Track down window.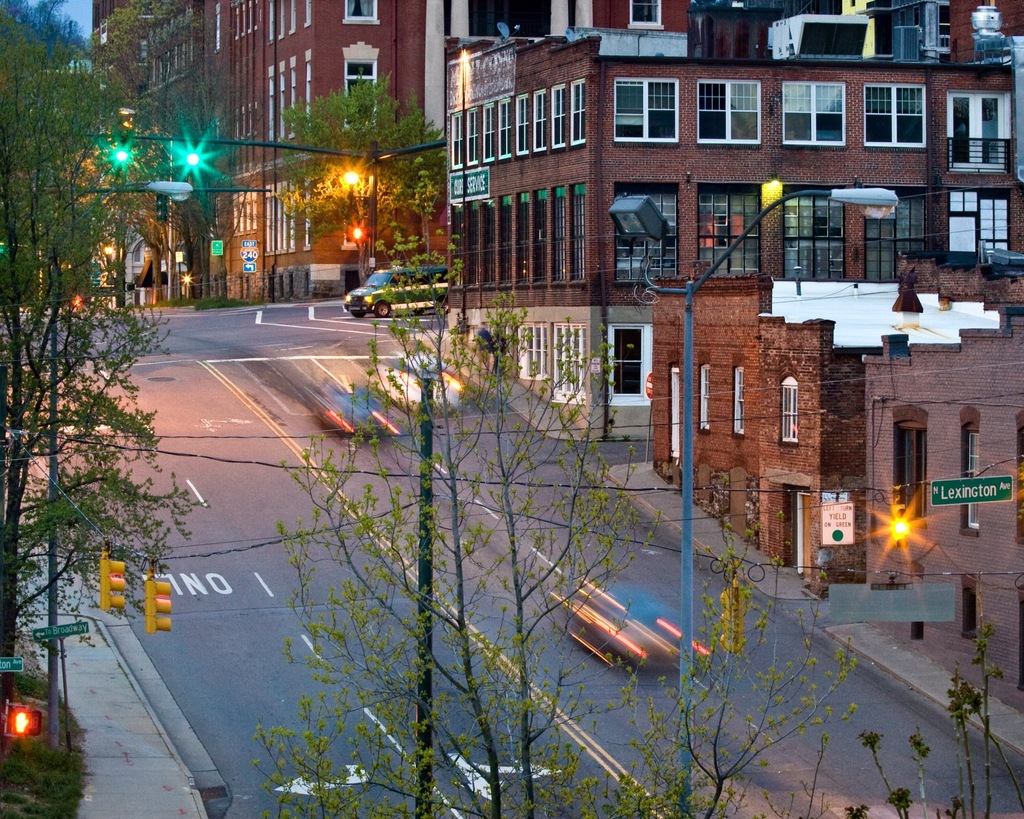
Tracked to BBox(165, 53, 168, 84).
